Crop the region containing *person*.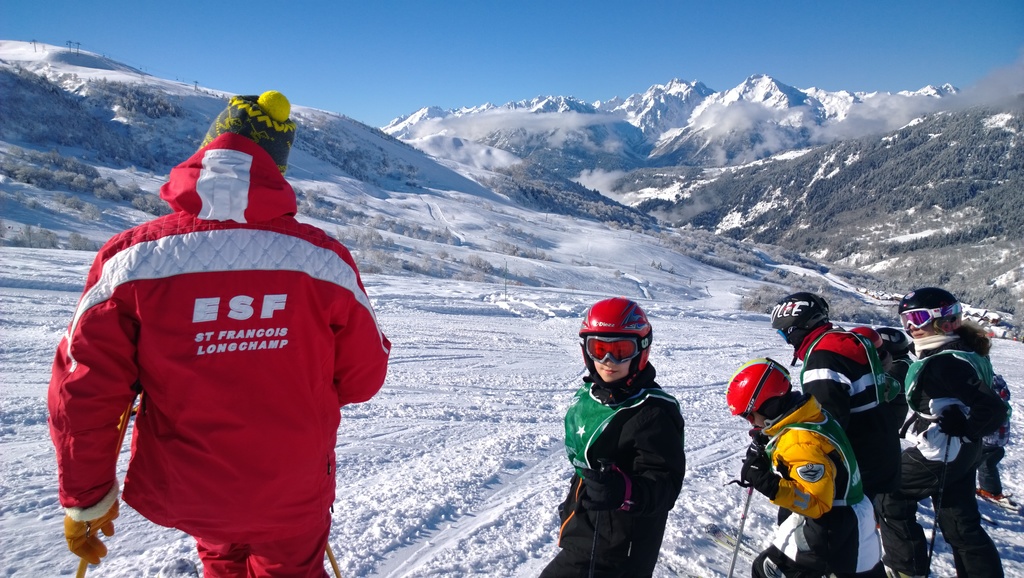
Crop region: 565:298:686:577.
